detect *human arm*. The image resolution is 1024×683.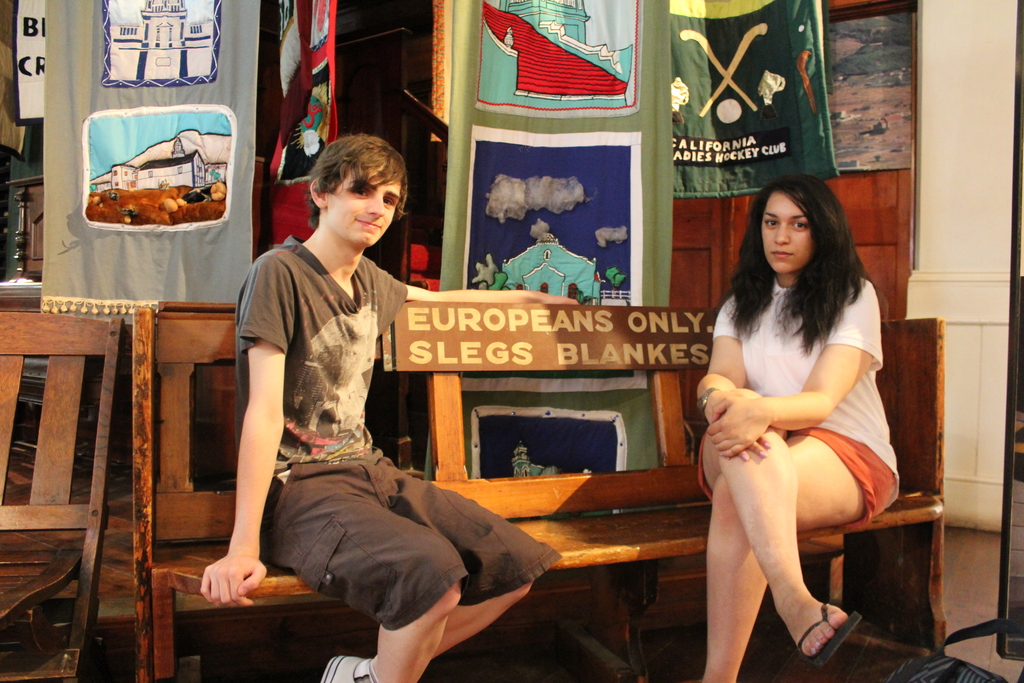
detection(367, 255, 586, 309).
